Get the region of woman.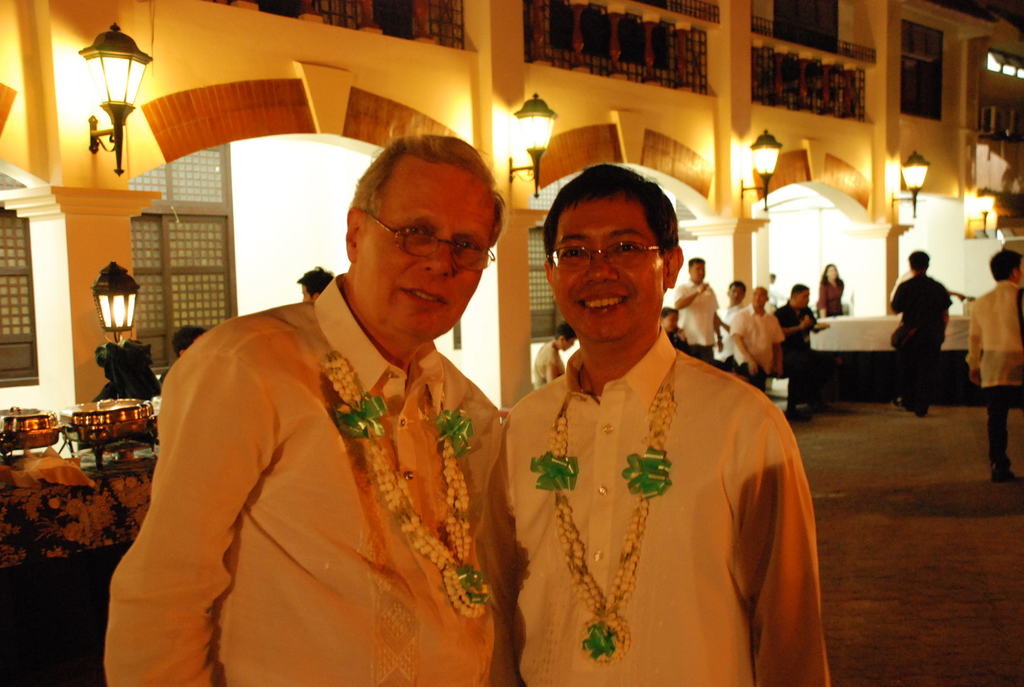
left=819, top=263, right=847, bottom=319.
